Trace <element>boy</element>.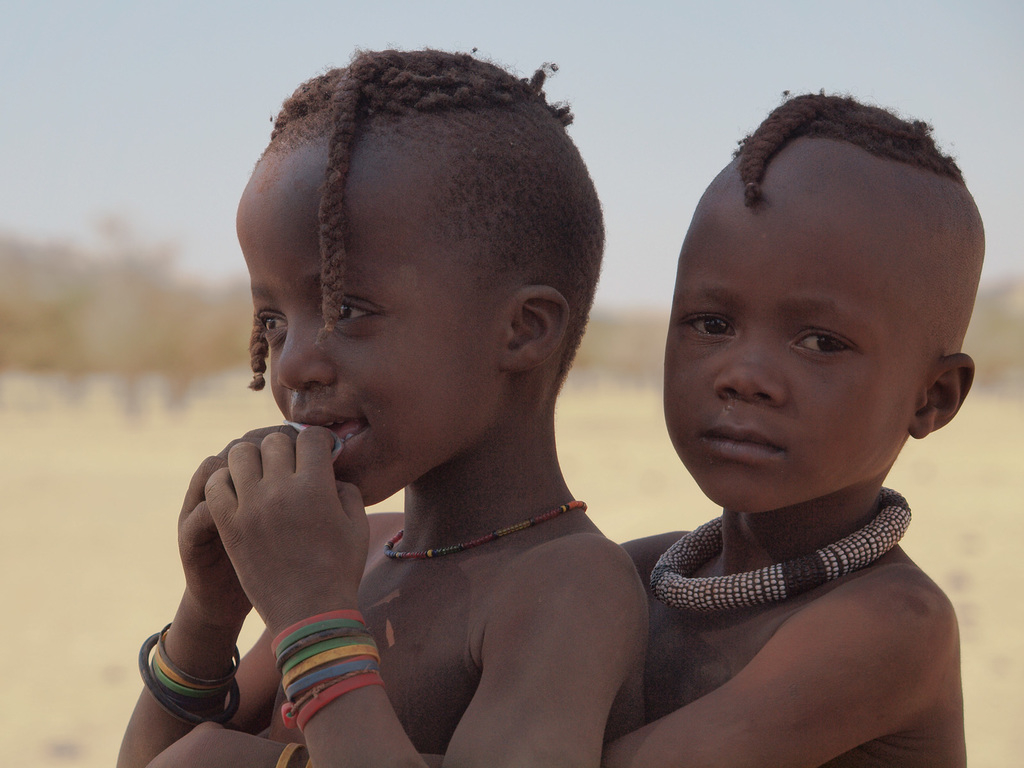
Traced to (x1=139, y1=82, x2=967, y2=767).
